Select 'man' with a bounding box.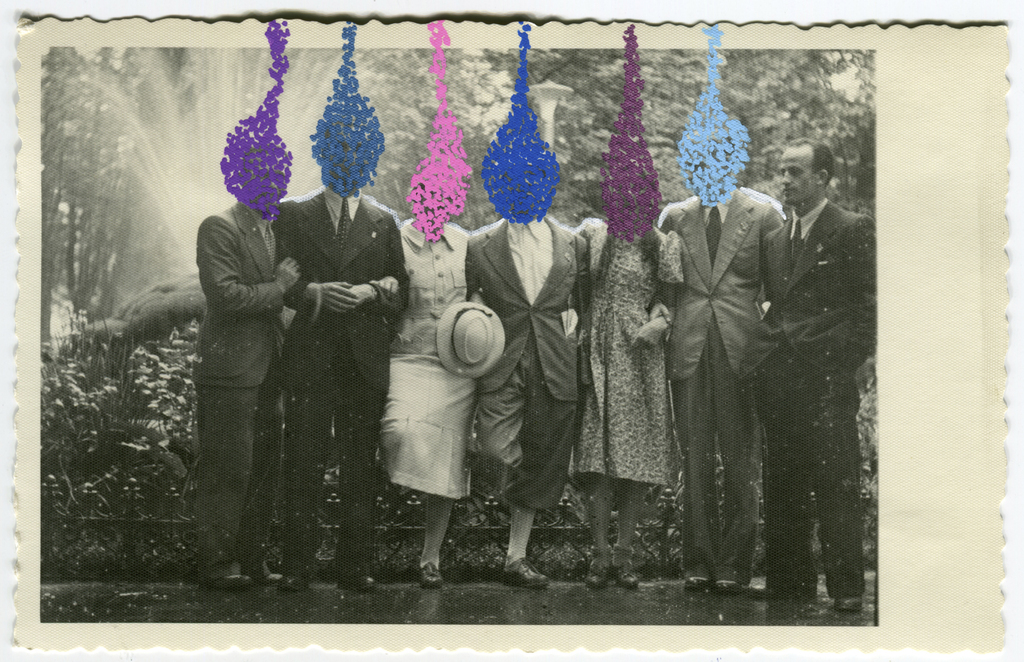
l=739, t=140, r=876, b=613.
